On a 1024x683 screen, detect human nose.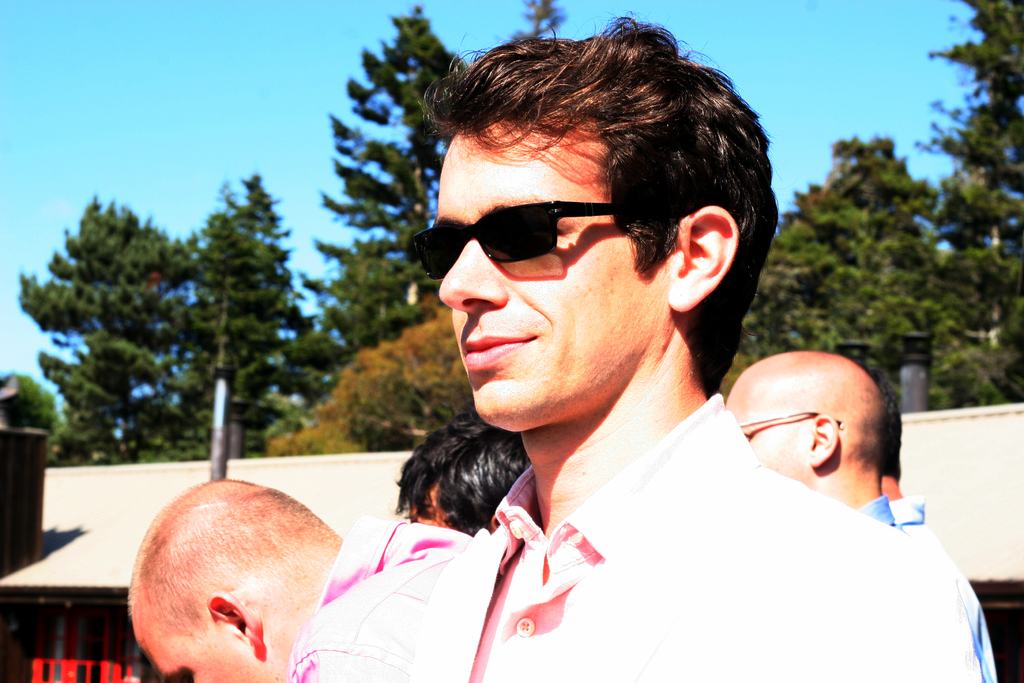
438, 240, 508, 317.
